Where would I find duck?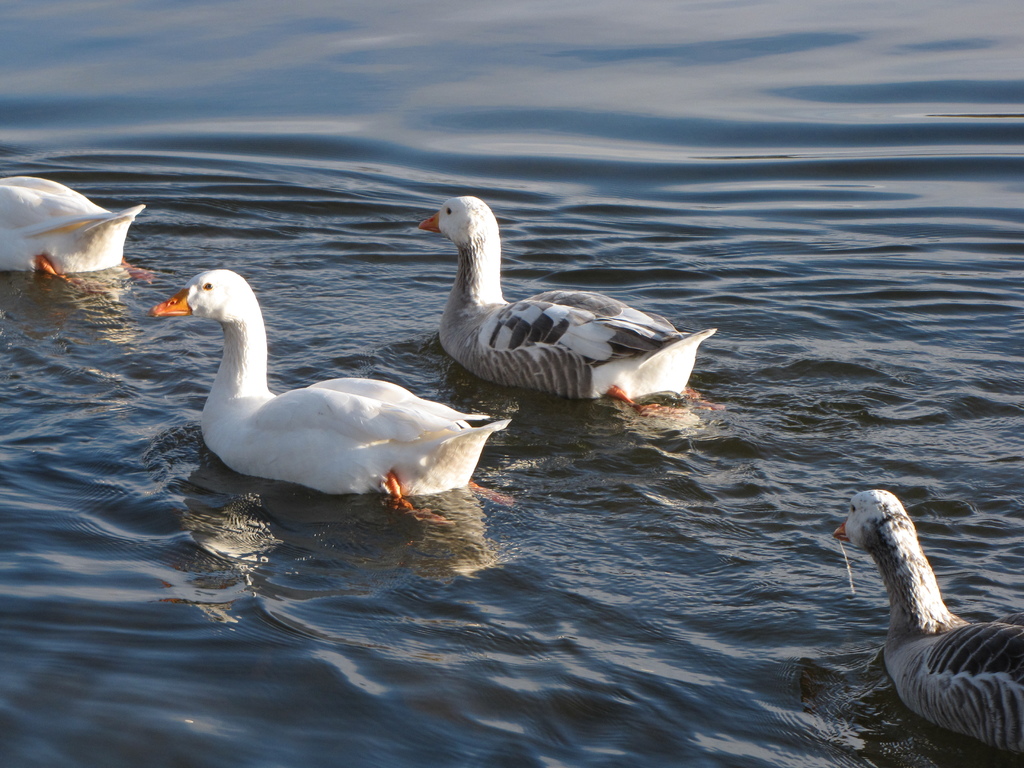
At (420, 195, 726, 433).
